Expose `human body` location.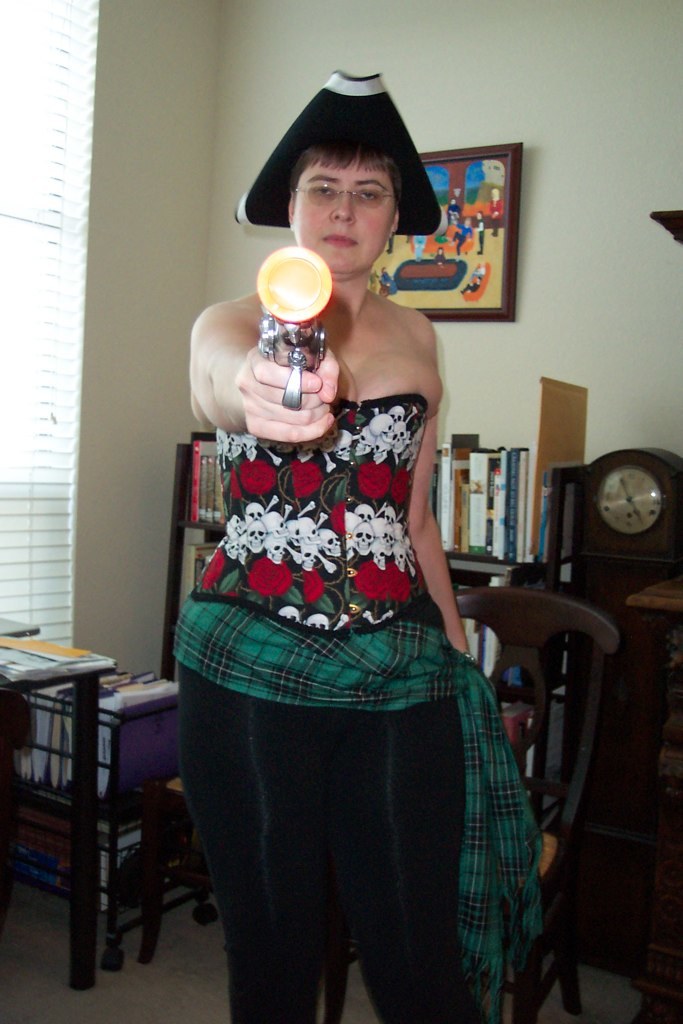
Exposed at (194, 124, 510, 1017).
